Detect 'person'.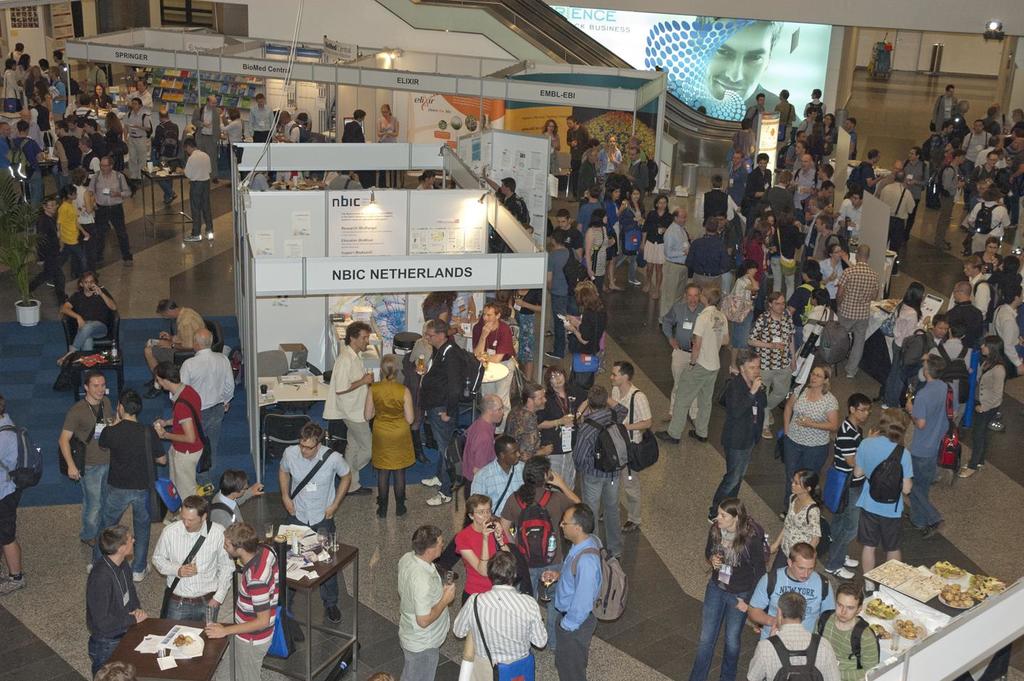
Detected at <region>750, 294, 798, 438</region>.
